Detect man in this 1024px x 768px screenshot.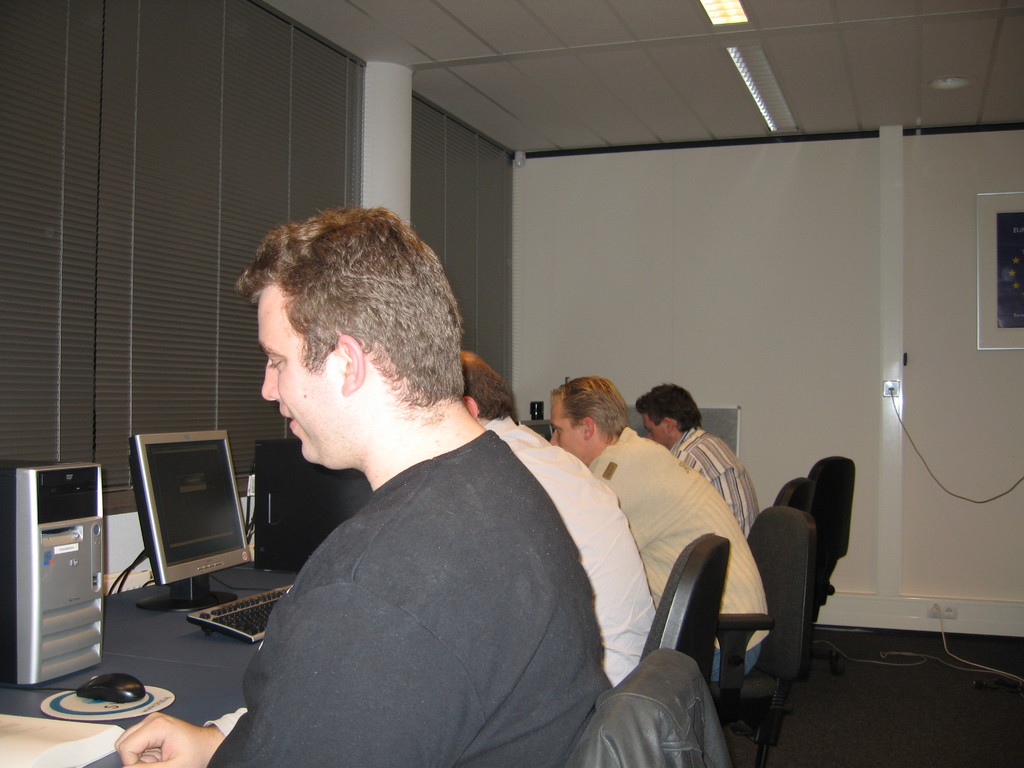
Detection: rect(548, 380, 769, 680).
